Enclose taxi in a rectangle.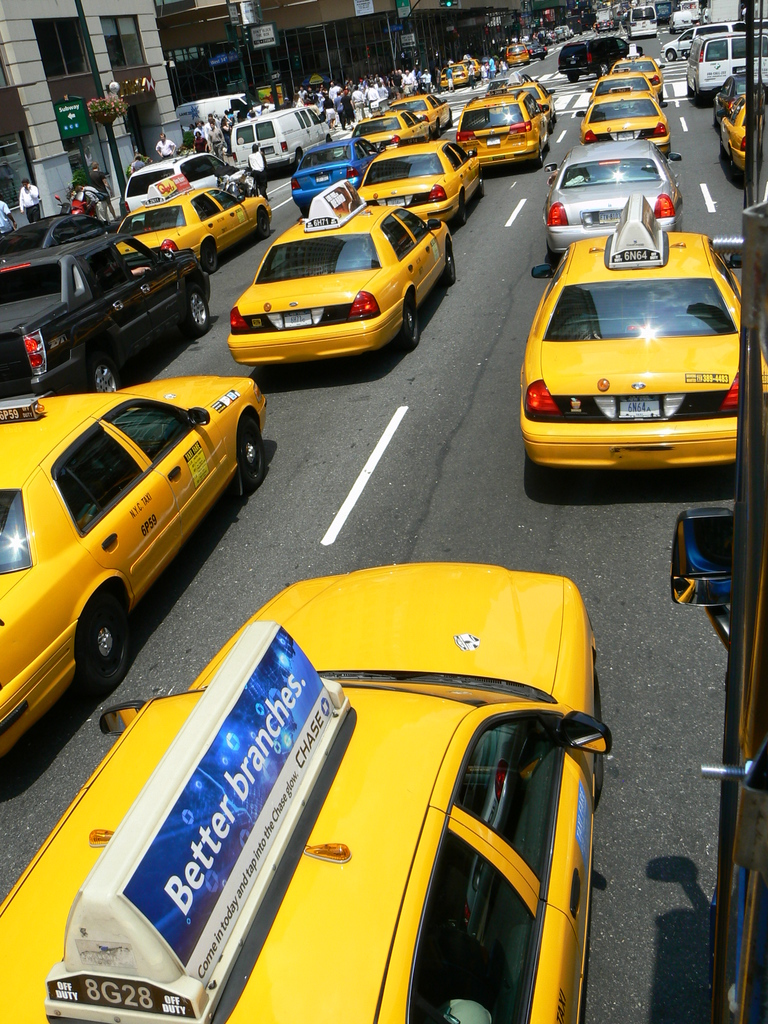
[x1=0, y1=378, x2=271, y2=762].
